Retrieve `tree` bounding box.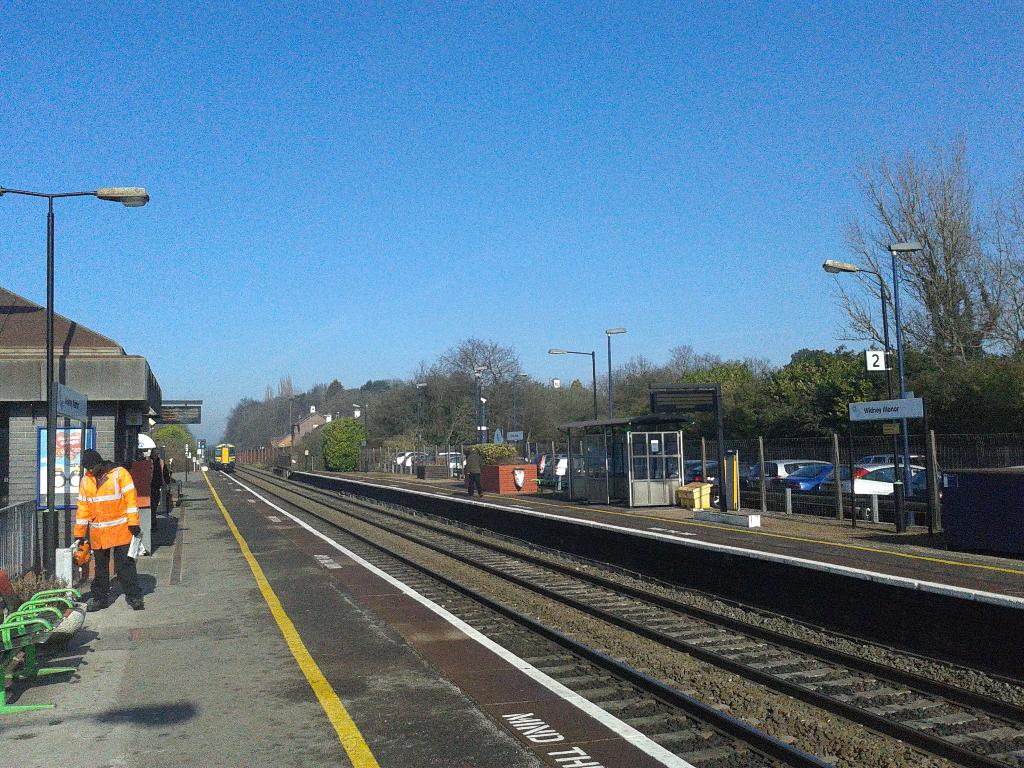
Bounding box: {"x1": 208, "y1": 365, "x2": 397, "y2": 460}.
